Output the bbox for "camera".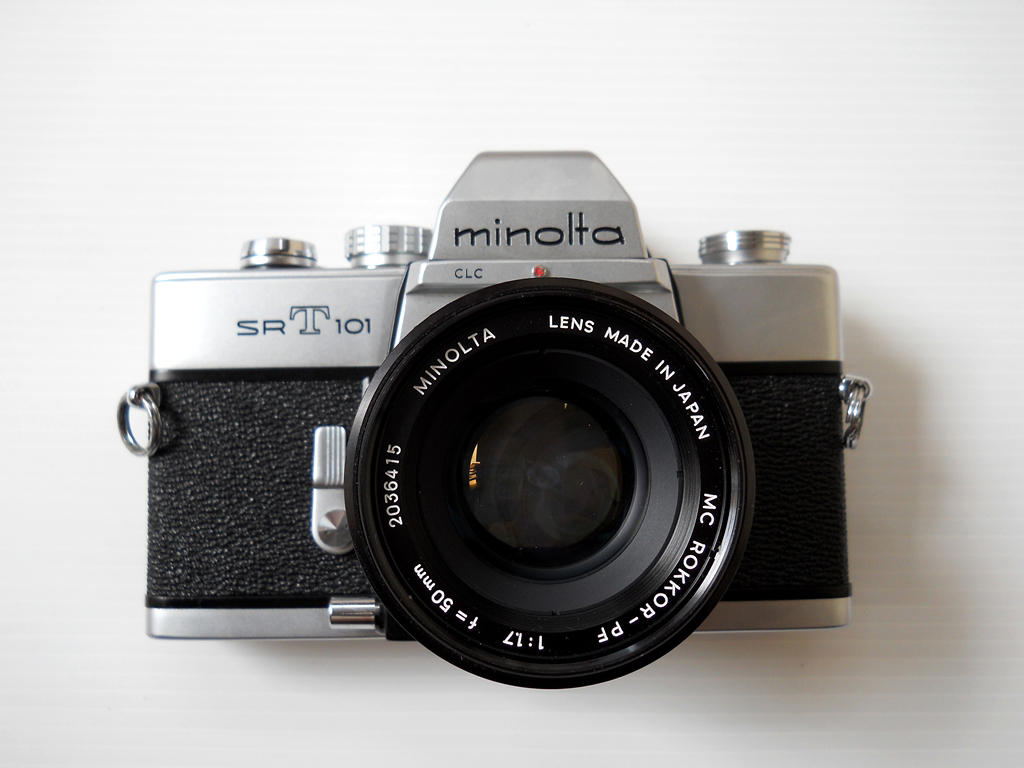
x1=113, y1=144, x2=868, y2=692.
